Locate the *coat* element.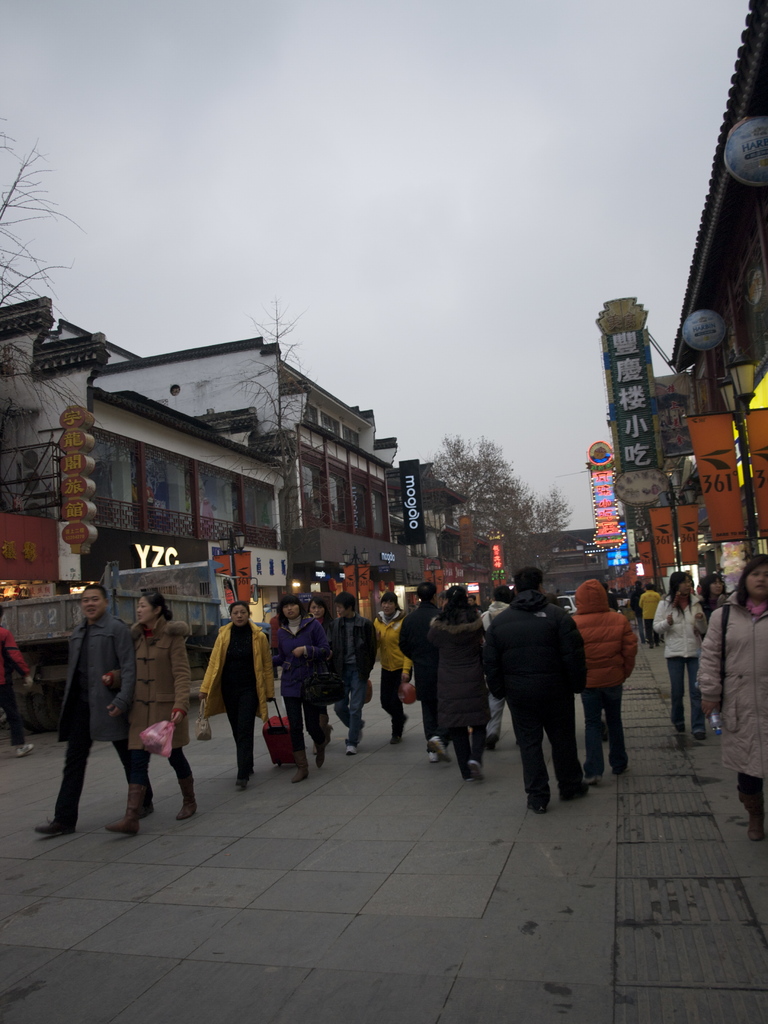
Element bbox: 333, 614, 368, 676.
